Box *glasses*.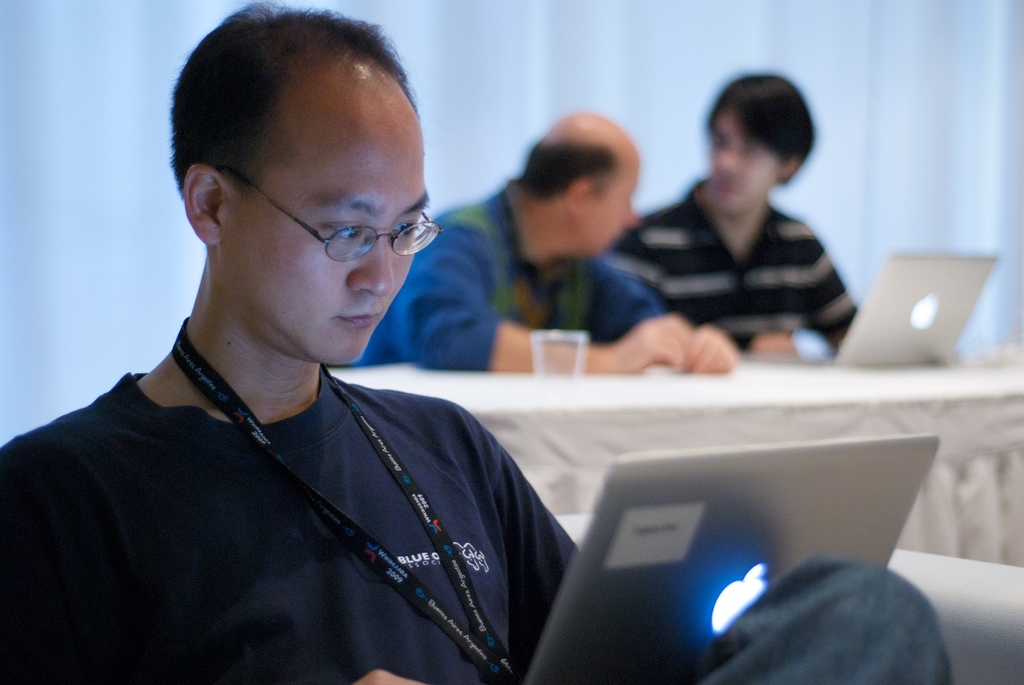
<box>215,186,435,265</box>.
